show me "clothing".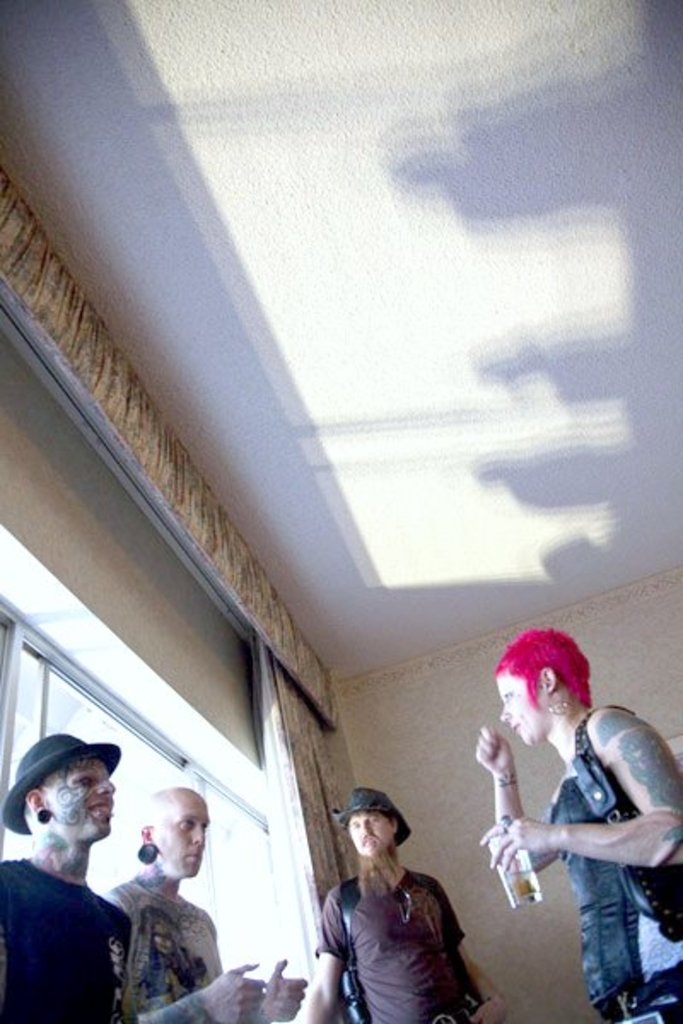
"clothing" is here: detection(309, 872, 493, 1022).
